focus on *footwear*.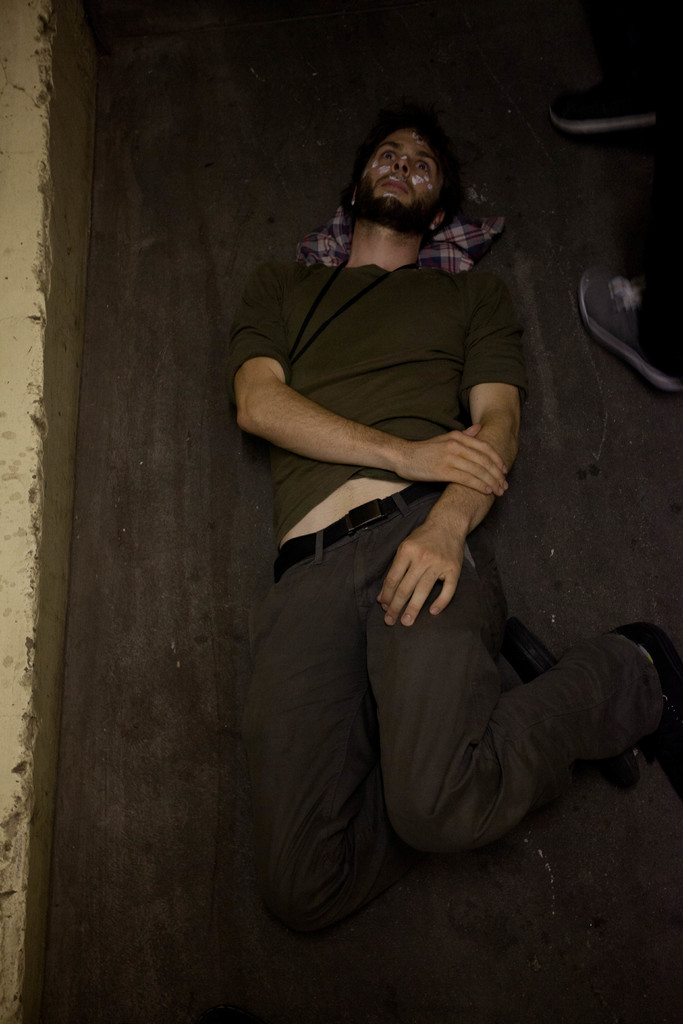
Focused at x1=586 y1=260 x2=679 y2=402.
